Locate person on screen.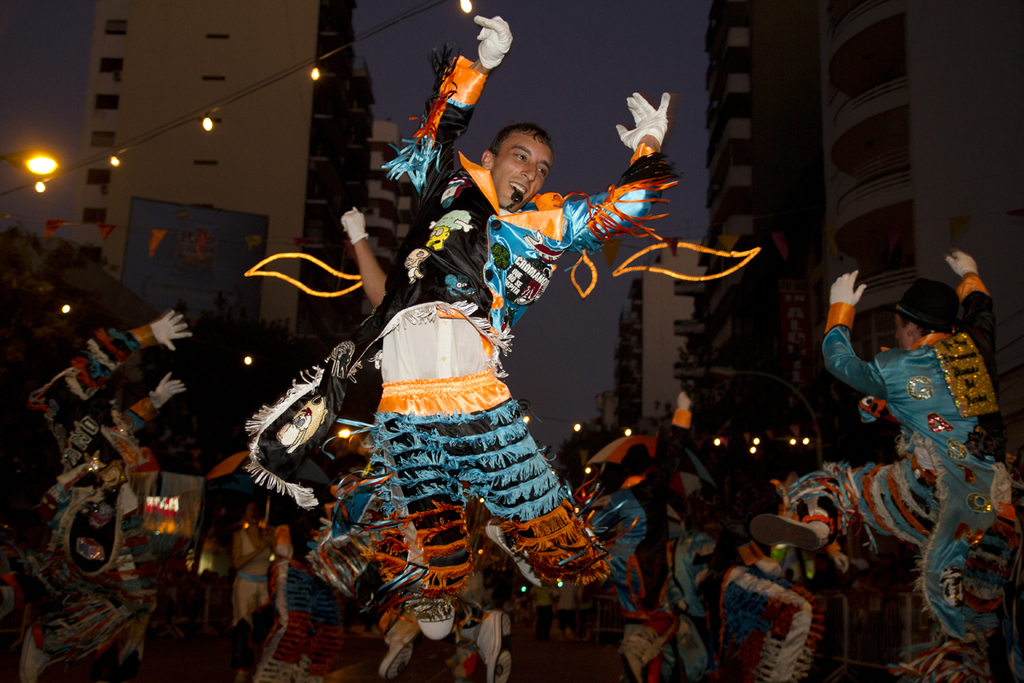
On screen at [left=222, top=435, right=365, bottom=682].
